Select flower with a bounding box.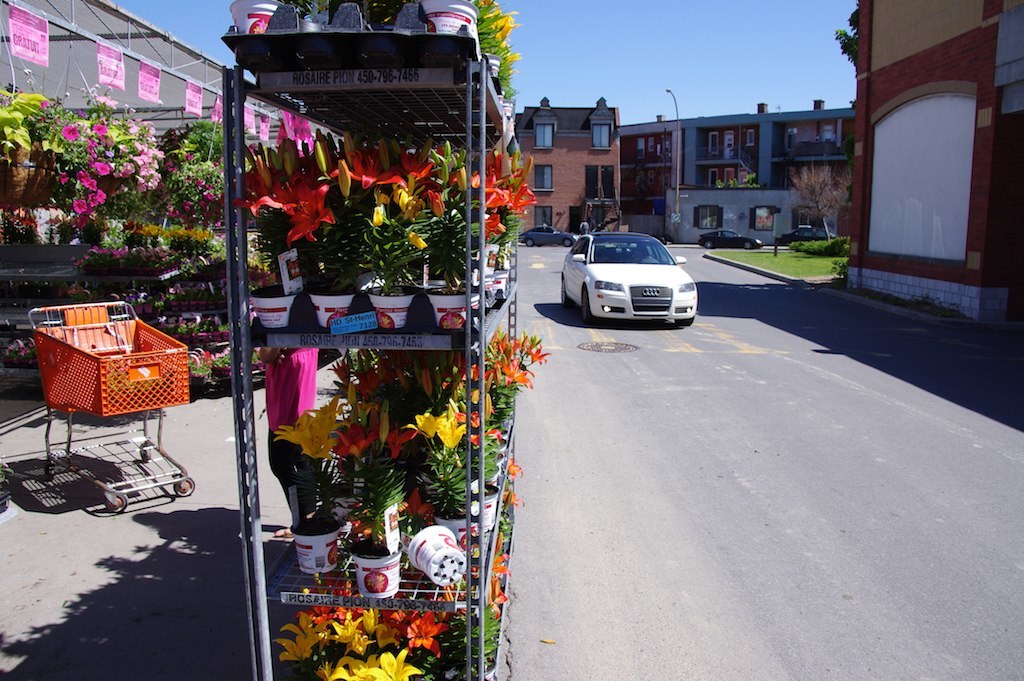
504:492:527:511.
